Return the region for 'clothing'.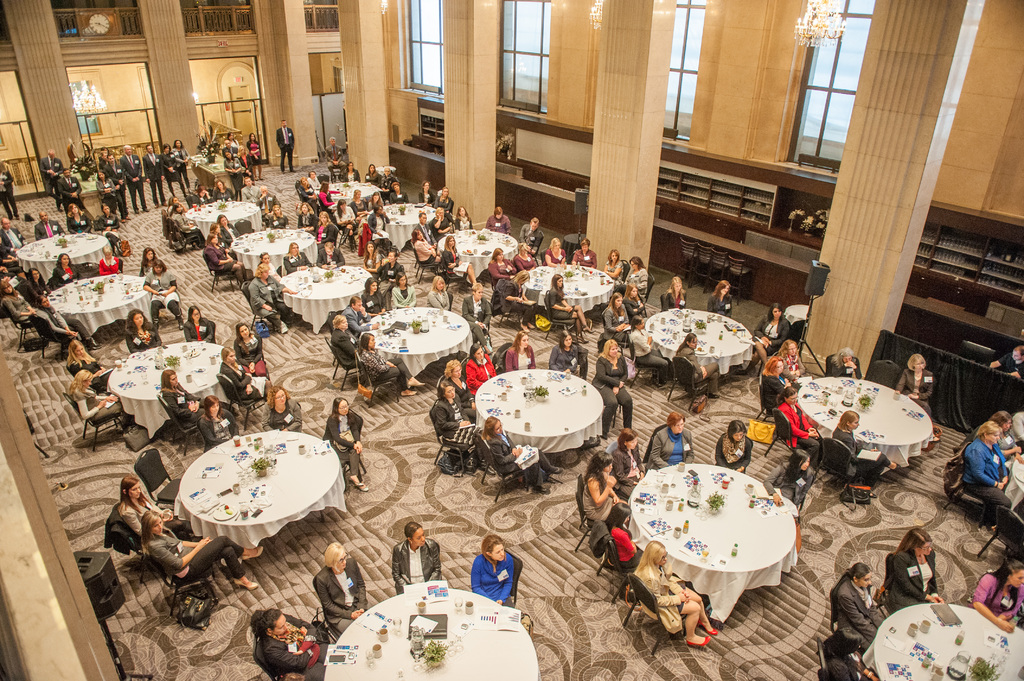
<box>622,268,651,304</box>.
